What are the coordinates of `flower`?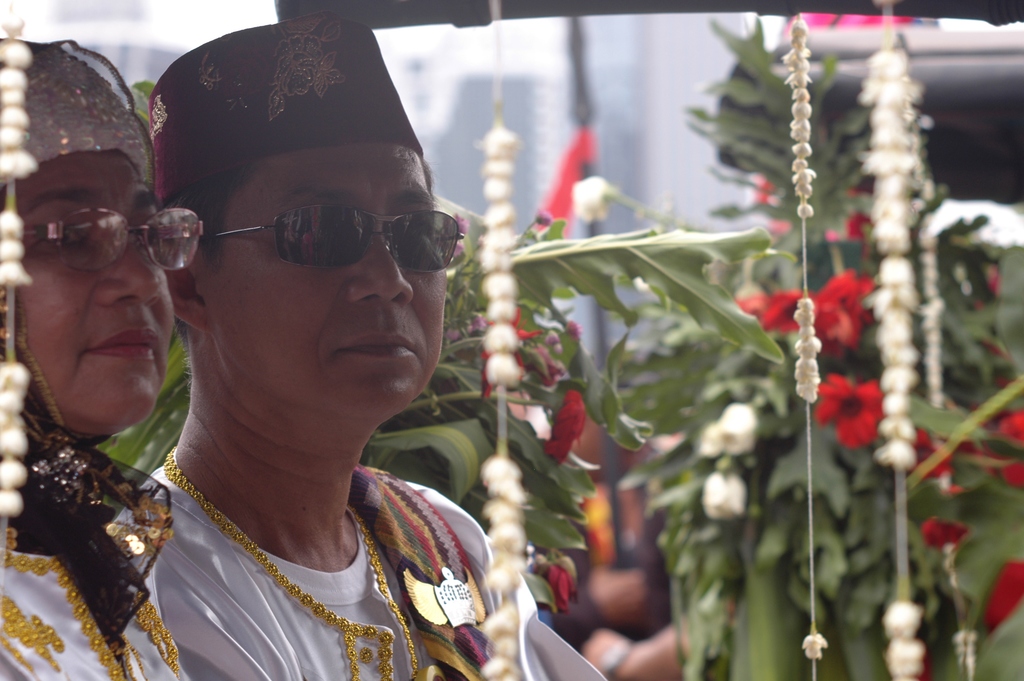
(x1=896, y1=423, x2=947, y2=482).
